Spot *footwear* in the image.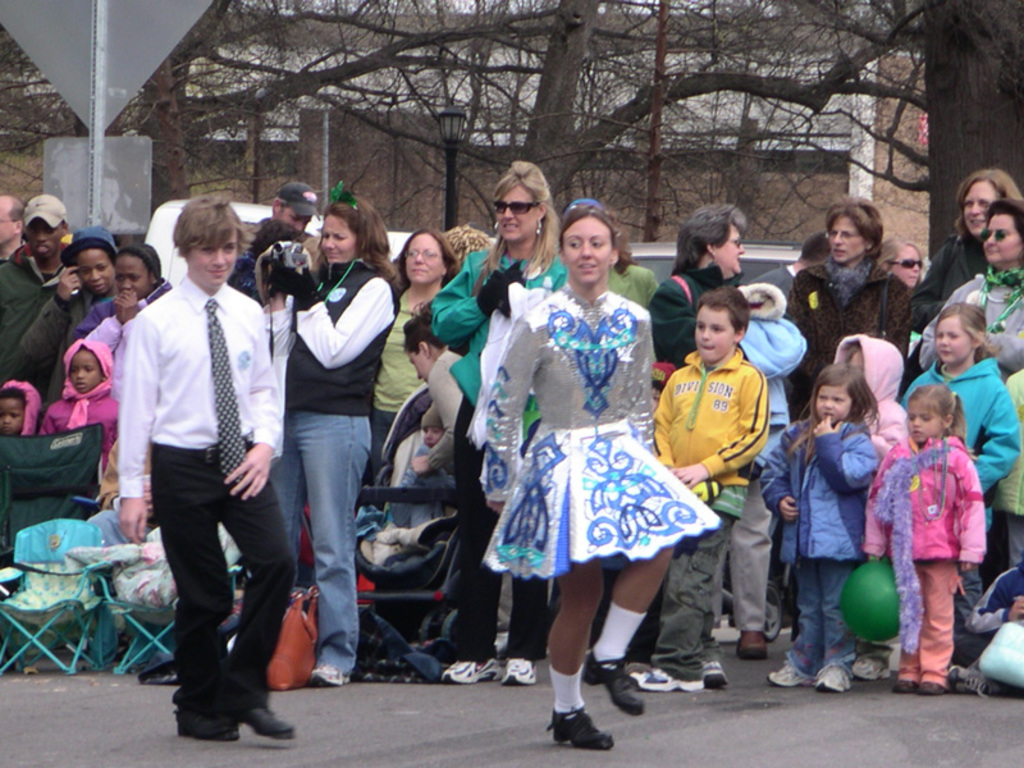
*footwear* found at bbox(809, 660, 849, 690).
